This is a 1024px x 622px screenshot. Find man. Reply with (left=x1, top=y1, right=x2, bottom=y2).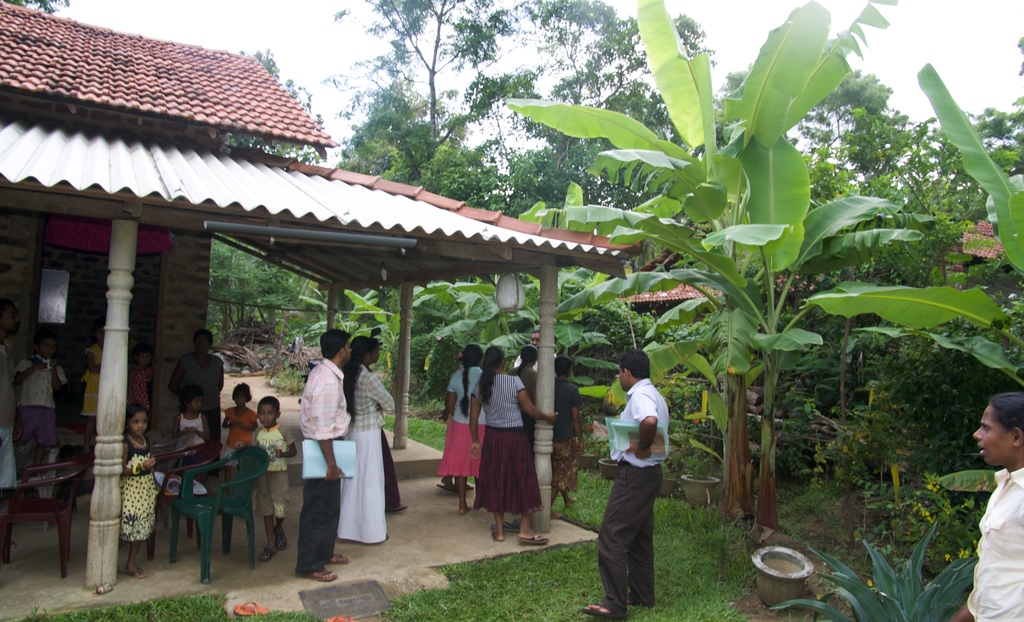
(left=577, top=359, right=678, bottom=612).
